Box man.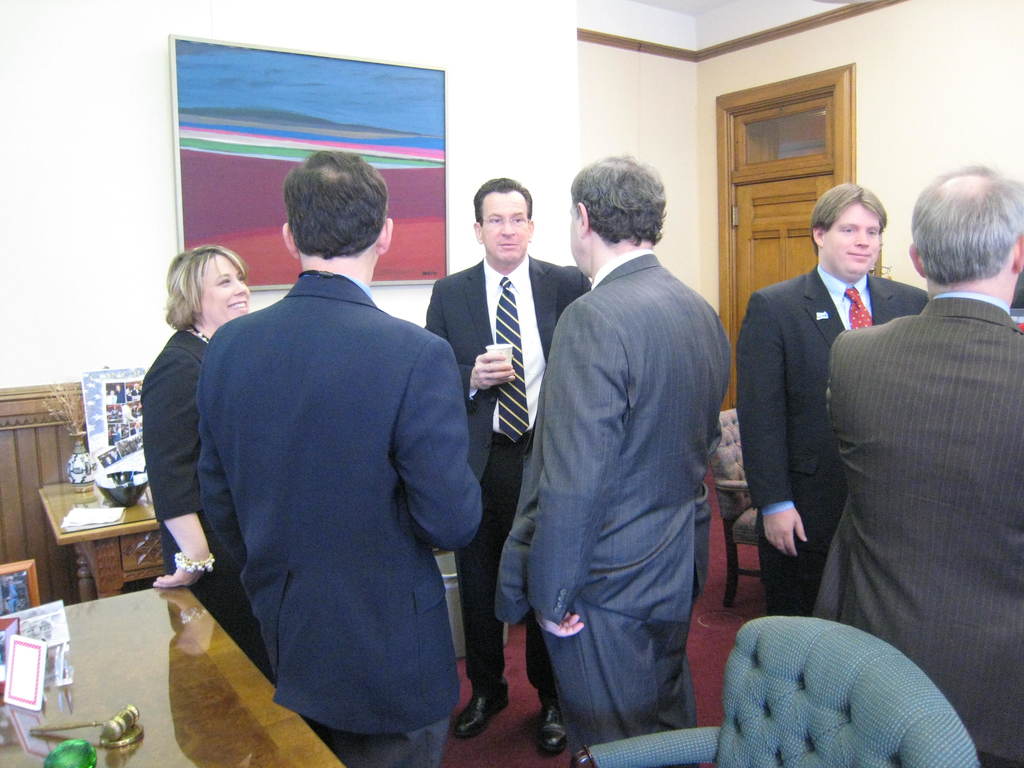
<region>830, 161, 1023, 767</region>.
